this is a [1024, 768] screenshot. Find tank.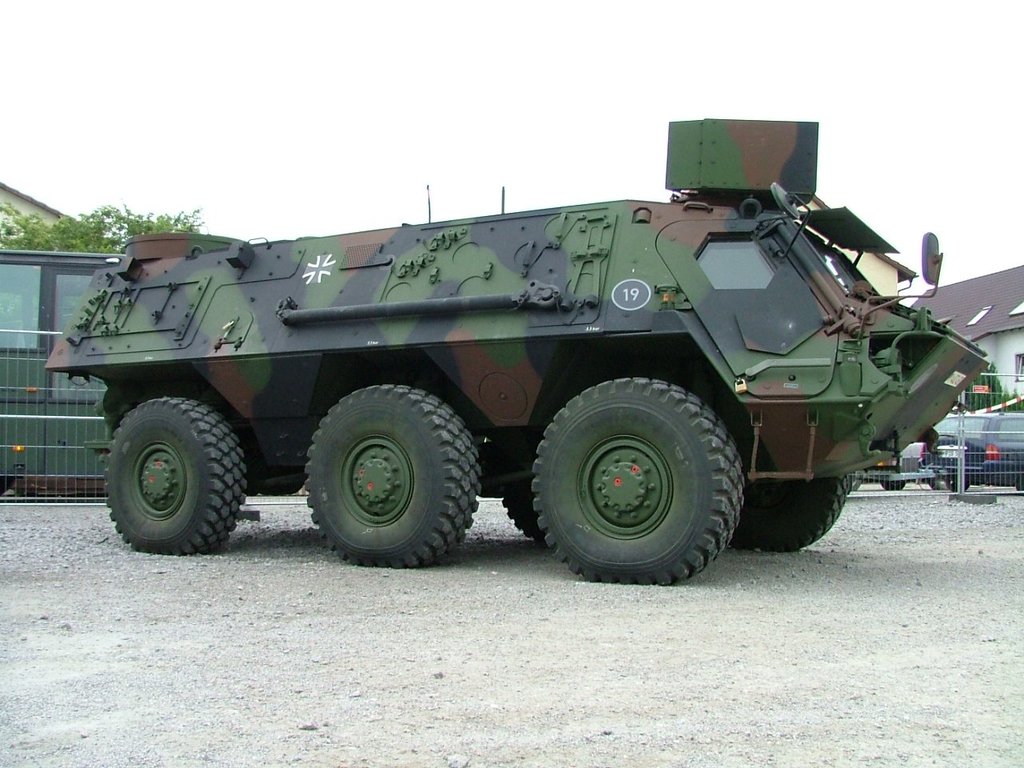
Bounding box: [left=43, top=118, right=990, bottom=582].
